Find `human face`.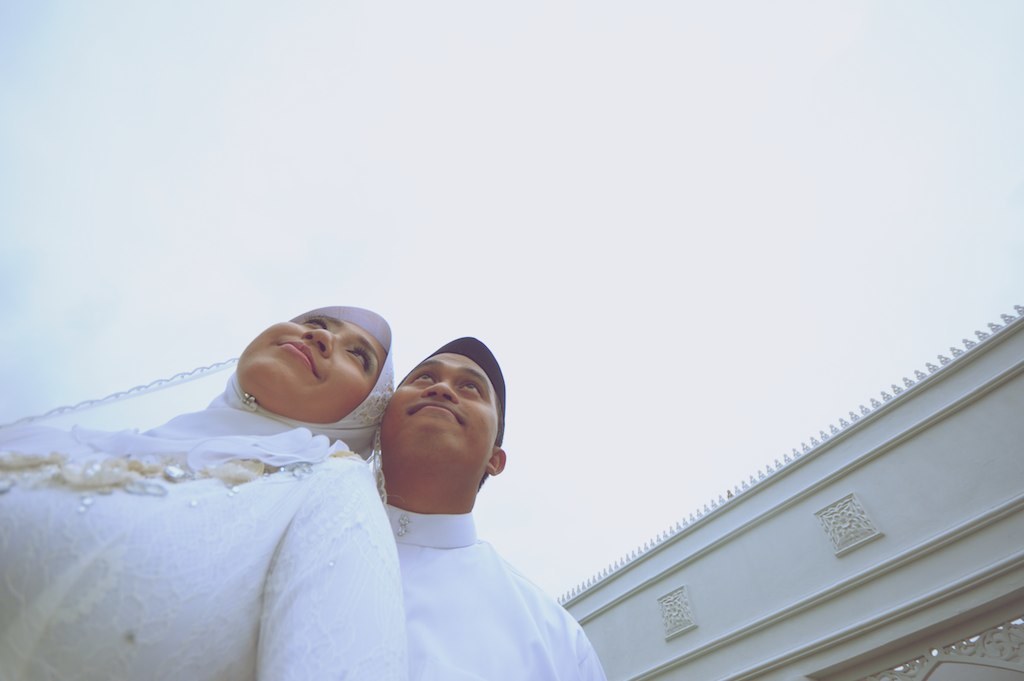
229:291:381:433.
